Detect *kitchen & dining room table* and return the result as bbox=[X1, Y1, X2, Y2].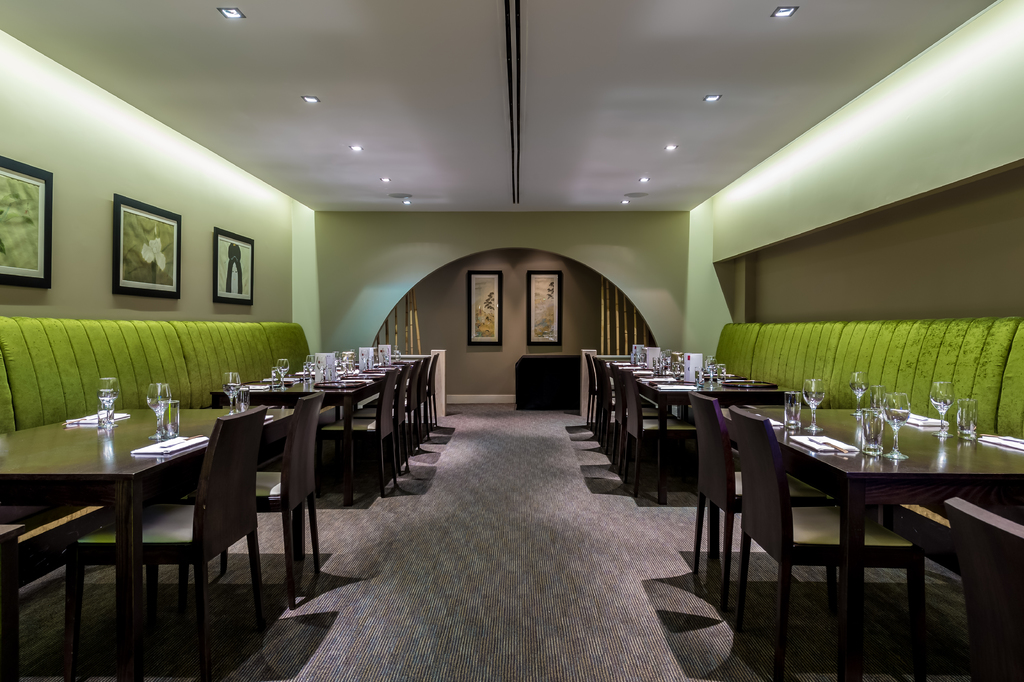
bbox=[0, 401, 301, 679].
